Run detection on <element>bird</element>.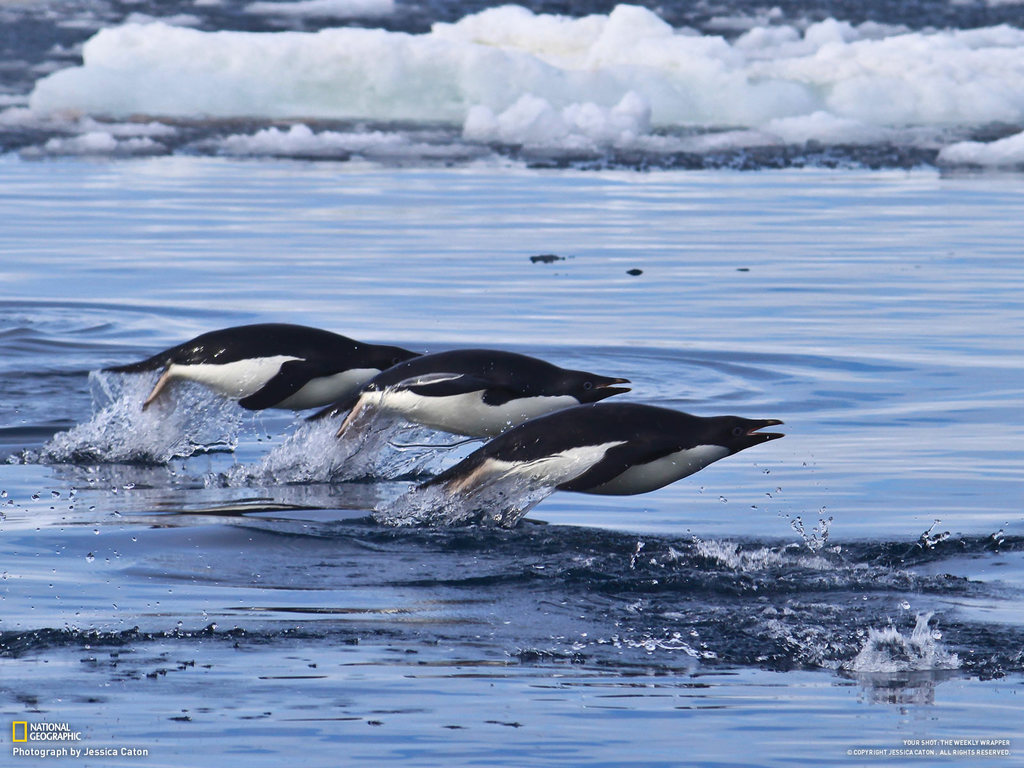
Result: bbox=(408, 398, 792, 515).
